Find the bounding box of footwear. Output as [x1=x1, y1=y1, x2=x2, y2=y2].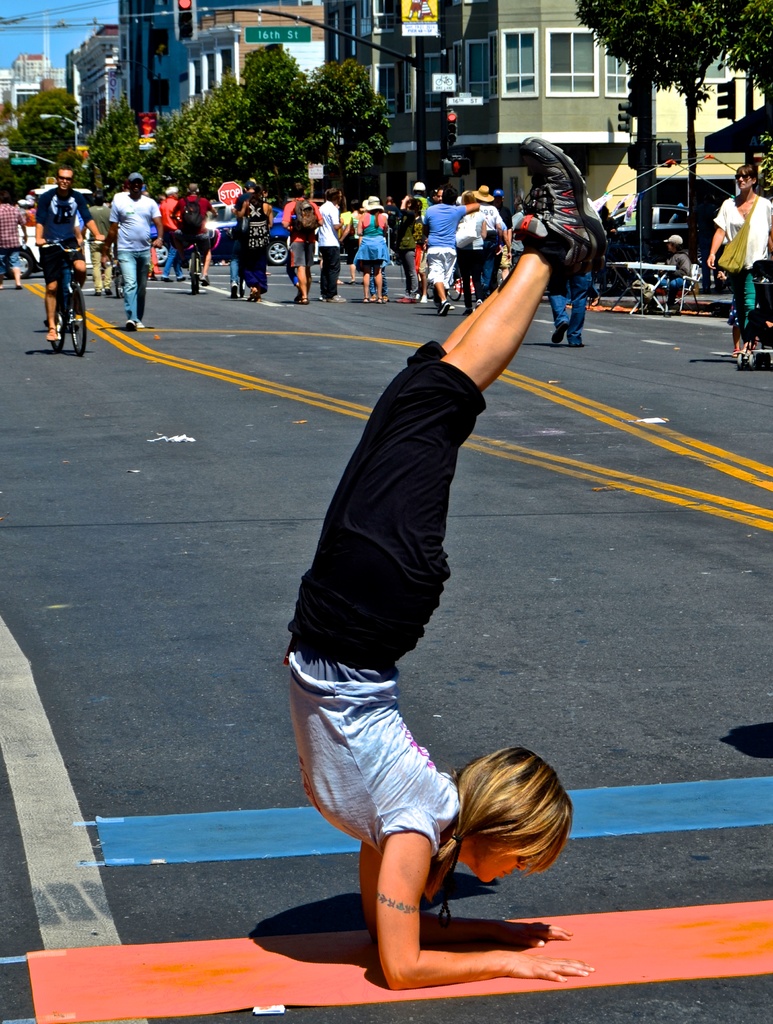
[x1=437, y1=300, x2=452, y2=318].
